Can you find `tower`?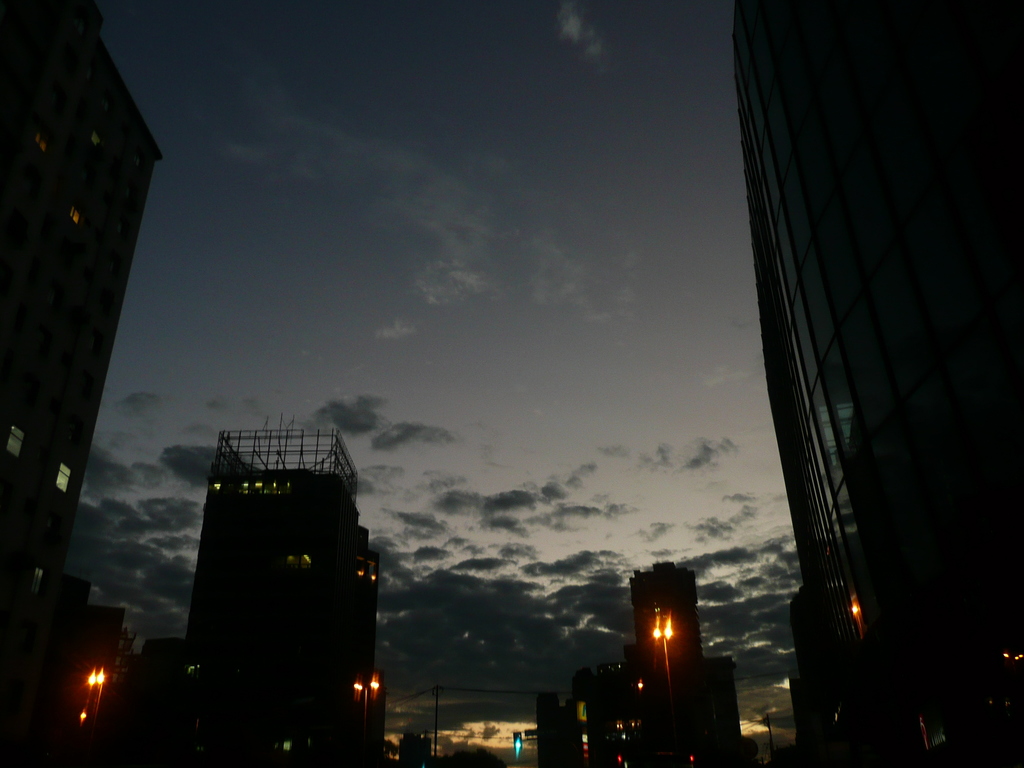
Yes, bounding box: box(626, 556, 705, 662).
